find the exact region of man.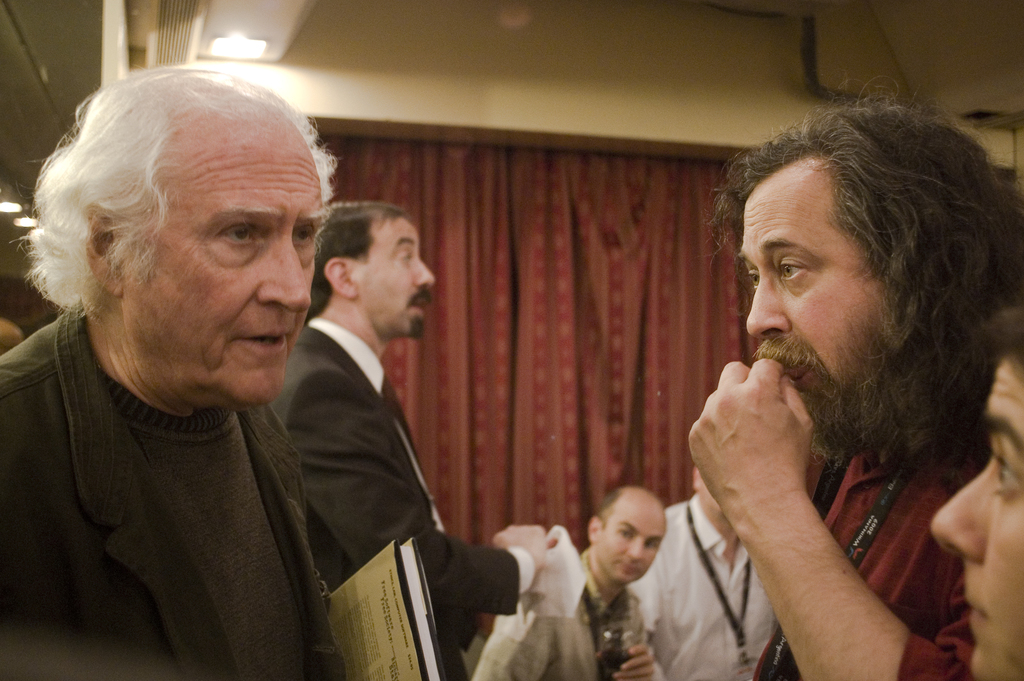
Exact region: (x1=688, y1=71, x2=1023, y2=680).
